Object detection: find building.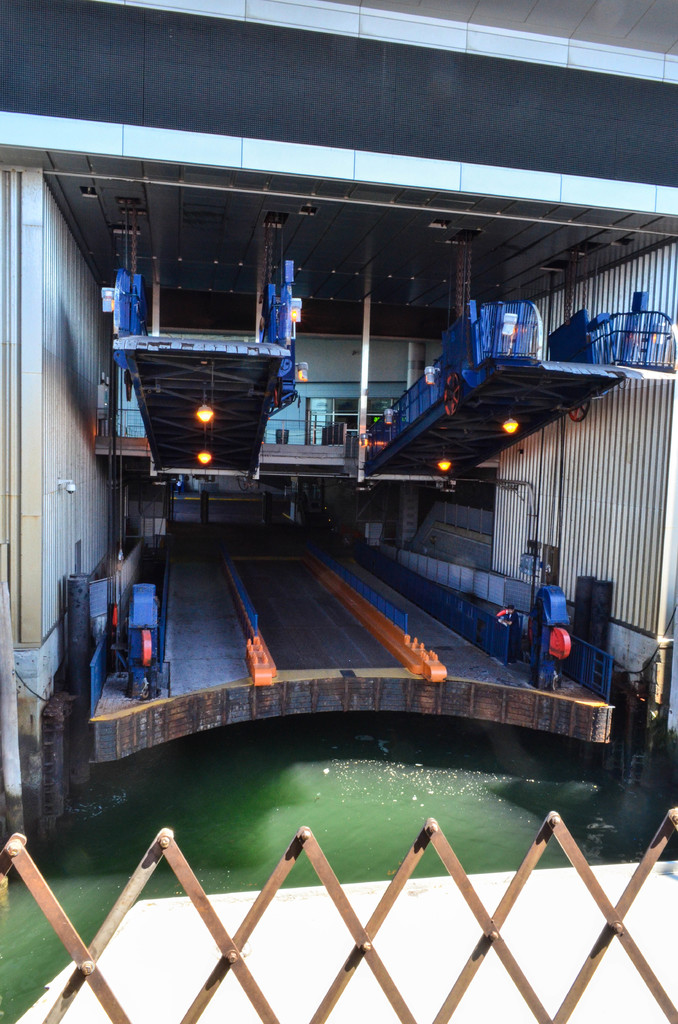
[1,0,677,813].
